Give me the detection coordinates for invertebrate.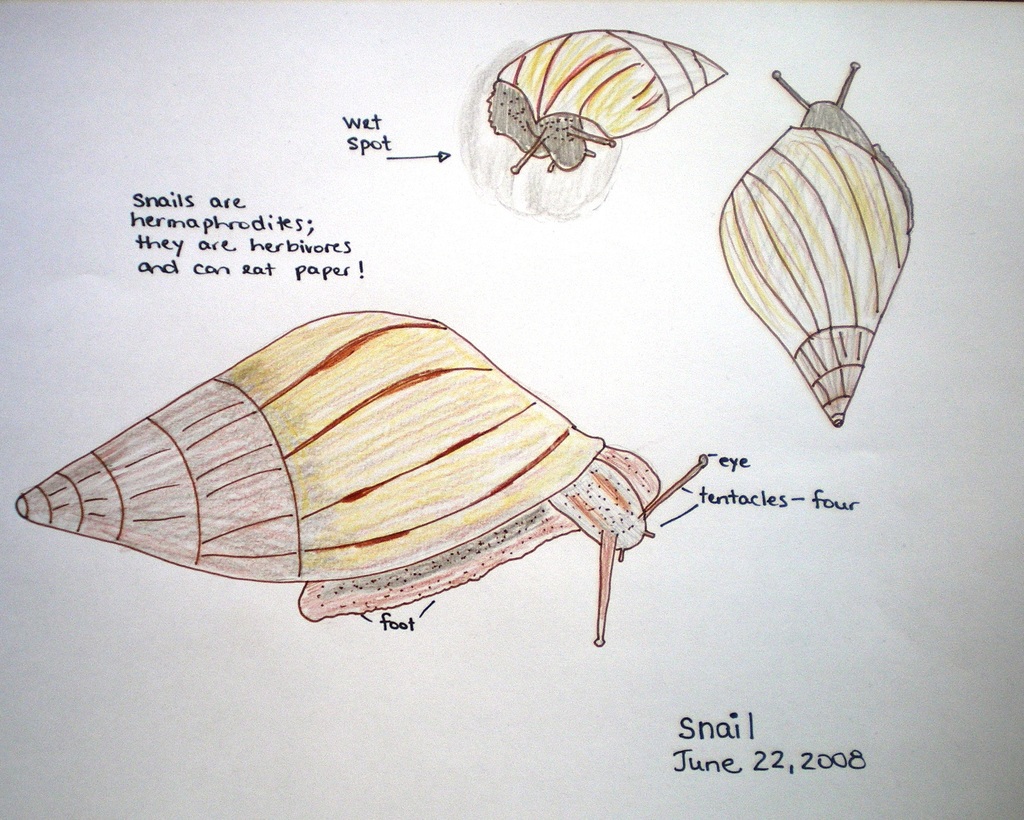
Rect(486, 29, 726, 176).
